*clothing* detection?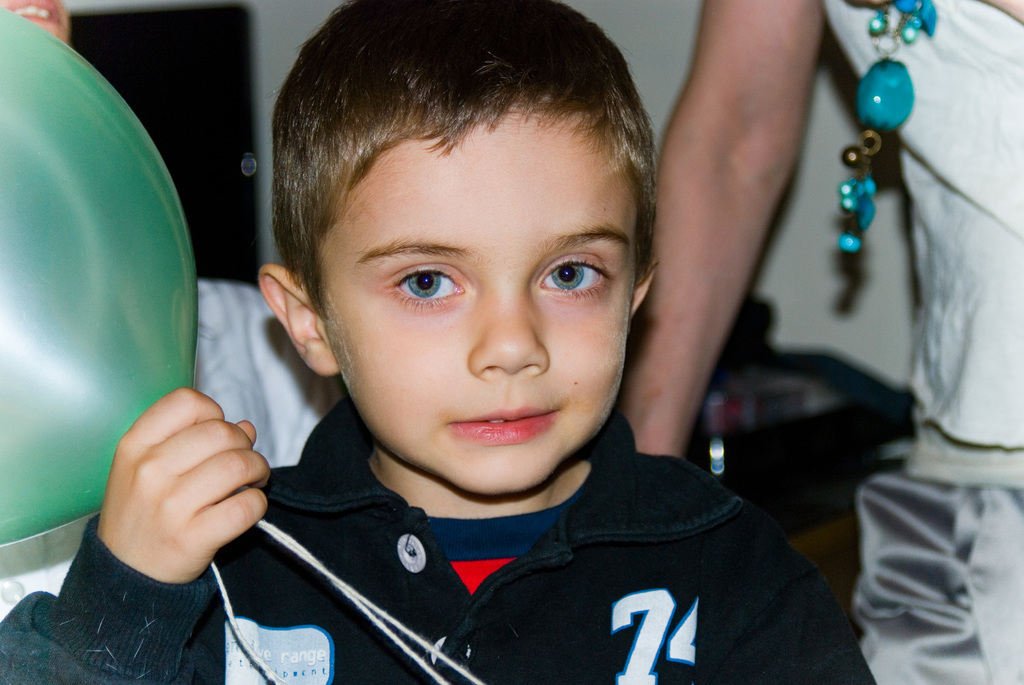
<box>812,0,1023,684</box>
